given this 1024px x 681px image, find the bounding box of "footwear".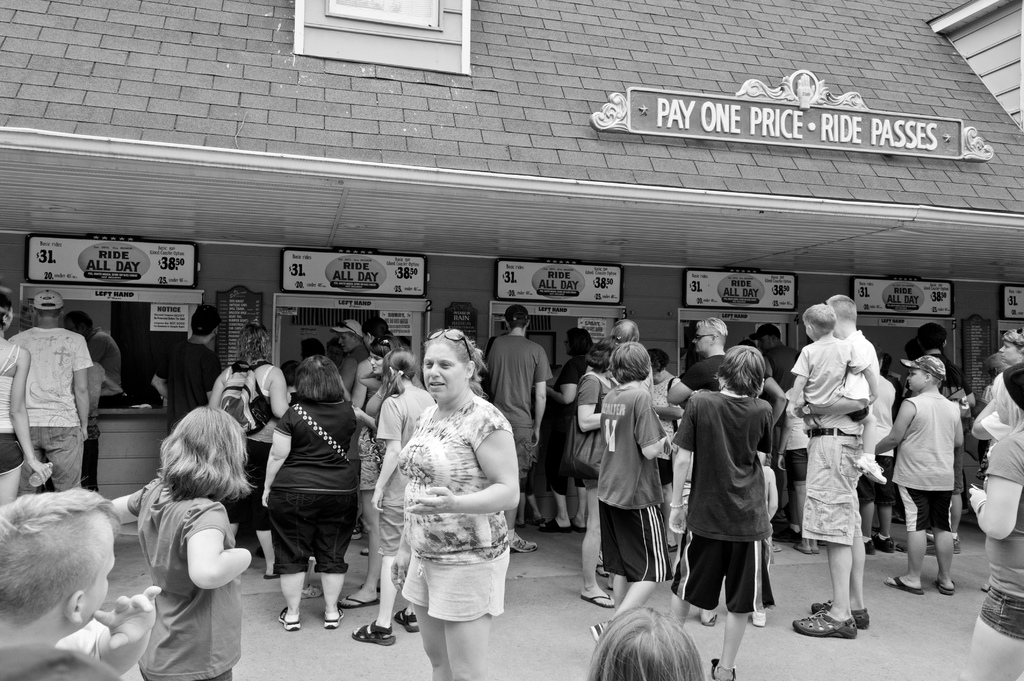
[950,531,963,550].
